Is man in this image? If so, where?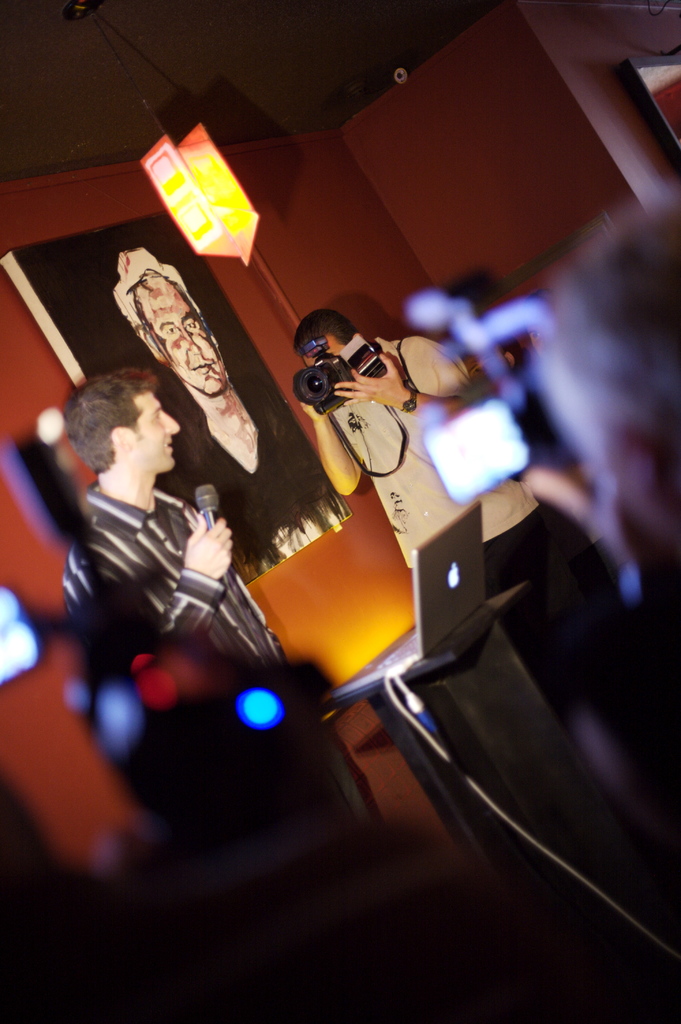
Yes, at pyautogui.locateOnScreen(125, 248, 361, 572).
